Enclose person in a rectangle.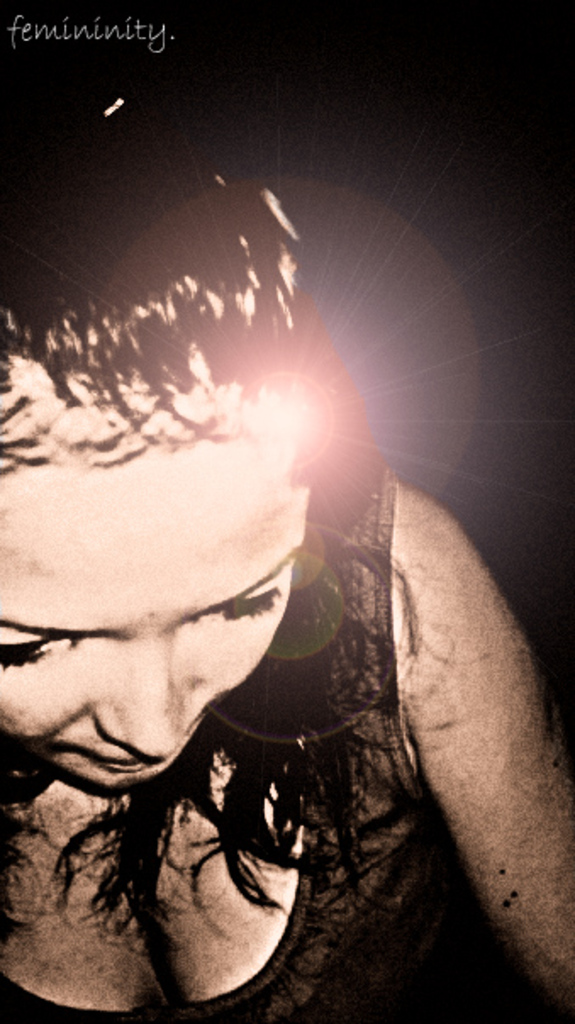
[39, 205, 509, 1023].
